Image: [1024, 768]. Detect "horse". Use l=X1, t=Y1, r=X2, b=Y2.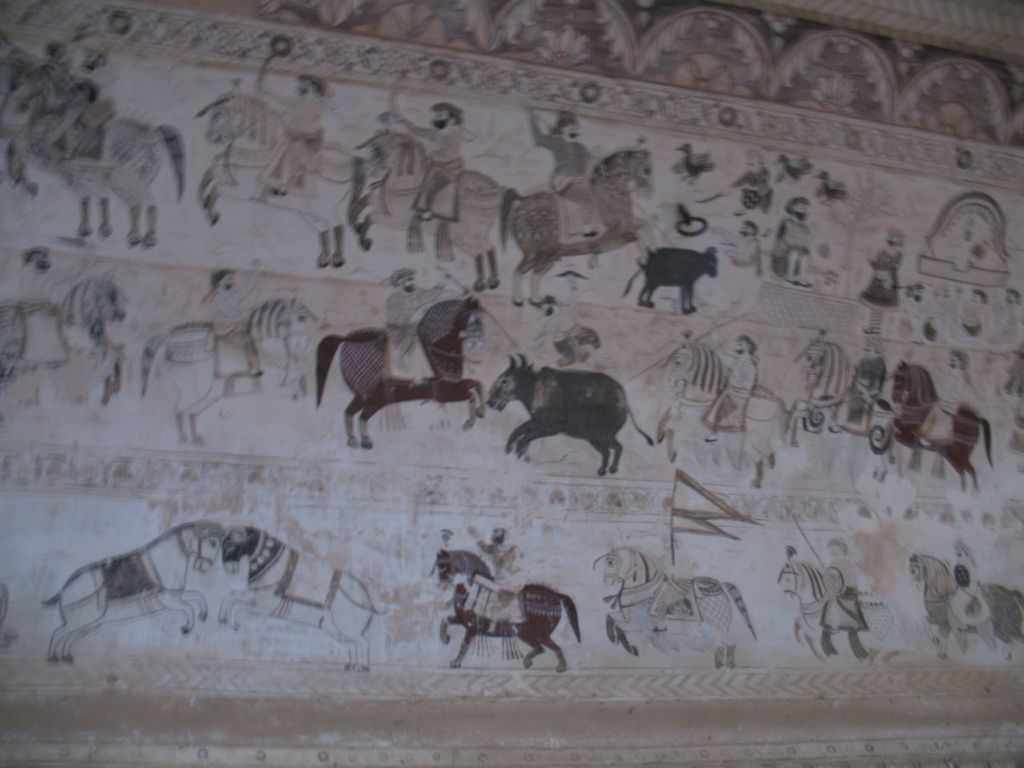
l=655, t=335, r=790, b=487.
